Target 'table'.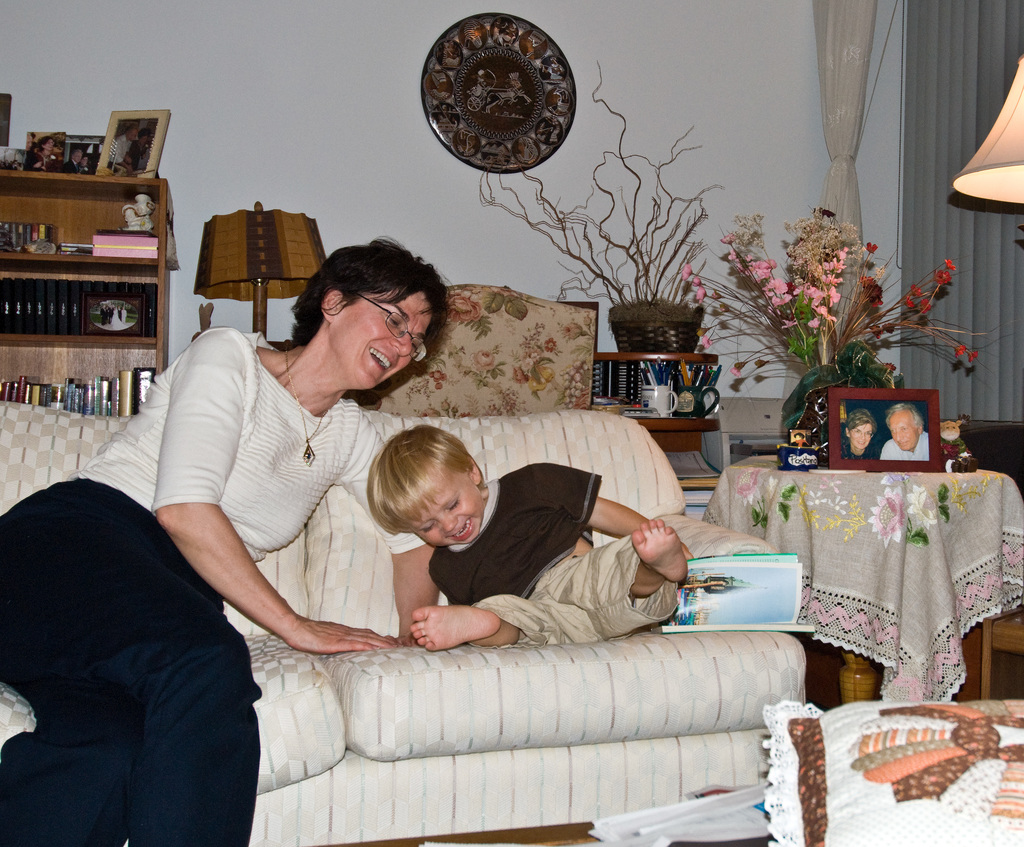
Target region: [left=756, top=689, right=1023, bottom=846].
